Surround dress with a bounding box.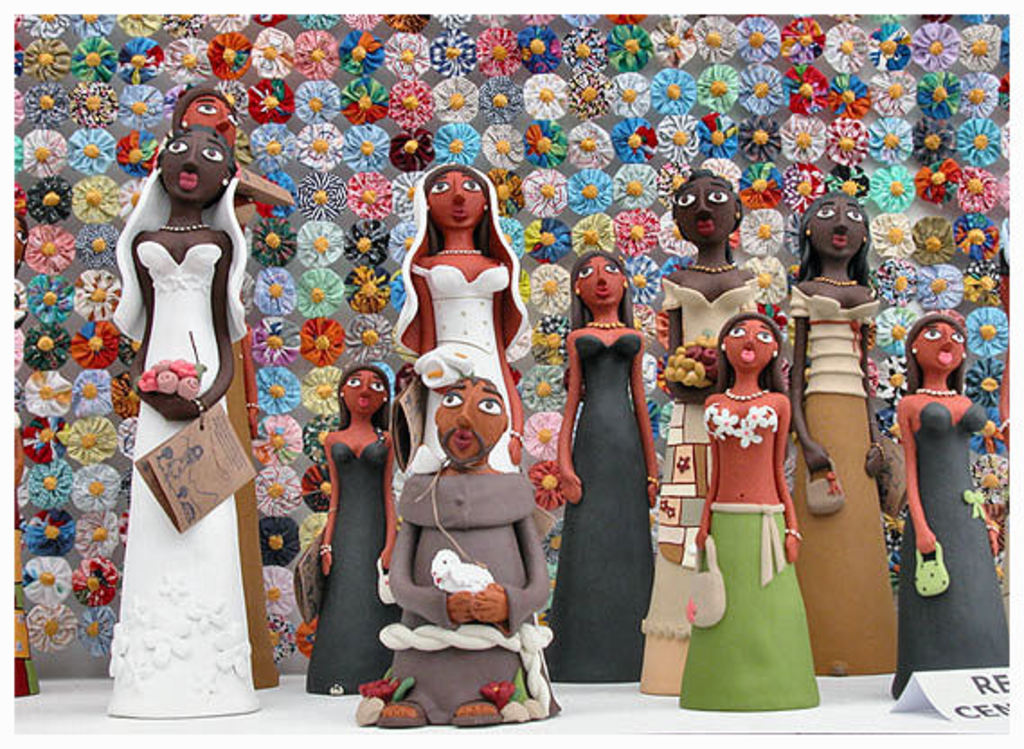
<bbox>887, 400, 1011, 700</bbox>.
